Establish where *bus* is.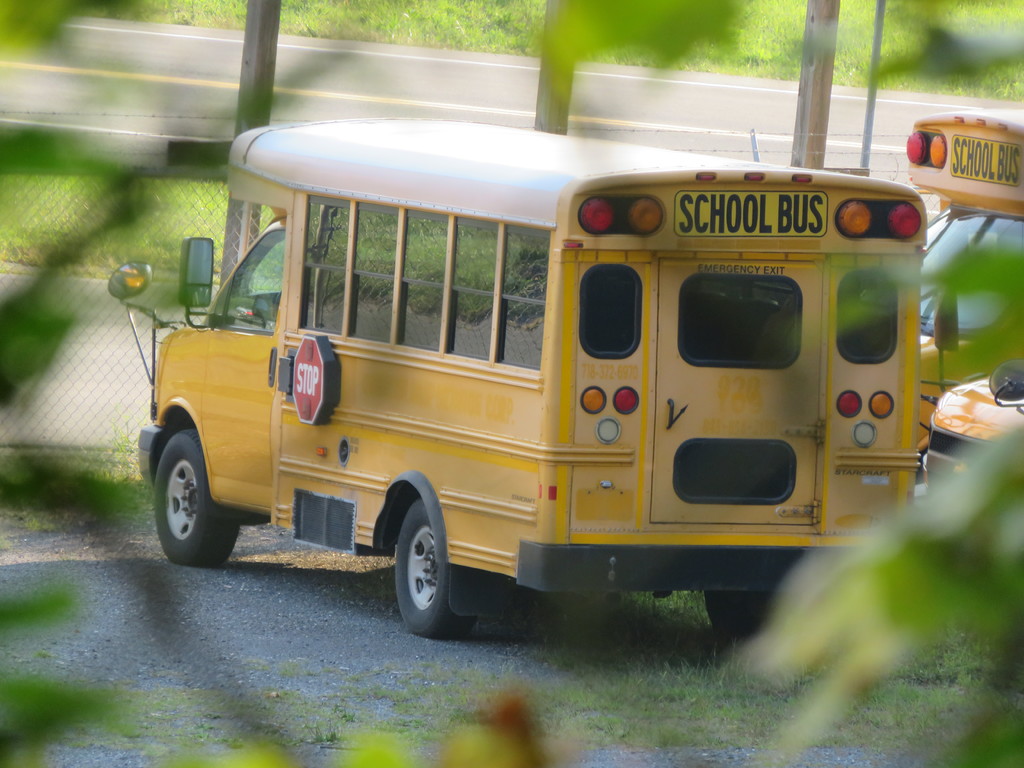
Established at select_region(107, 119, 922, 632).
